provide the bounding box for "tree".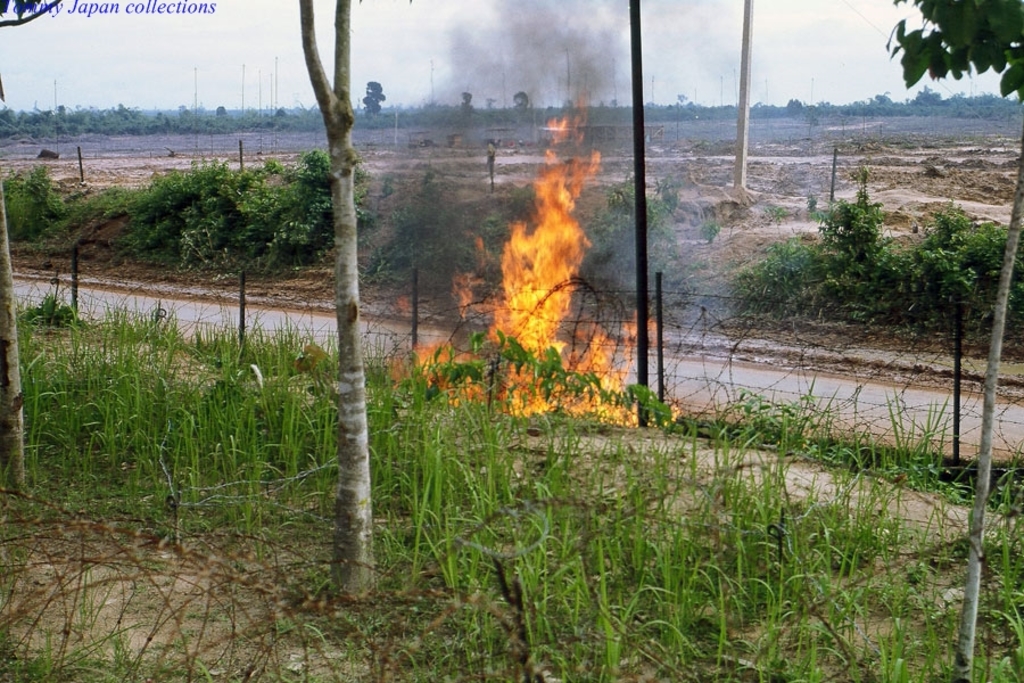
[507, 90, 536, 125].
